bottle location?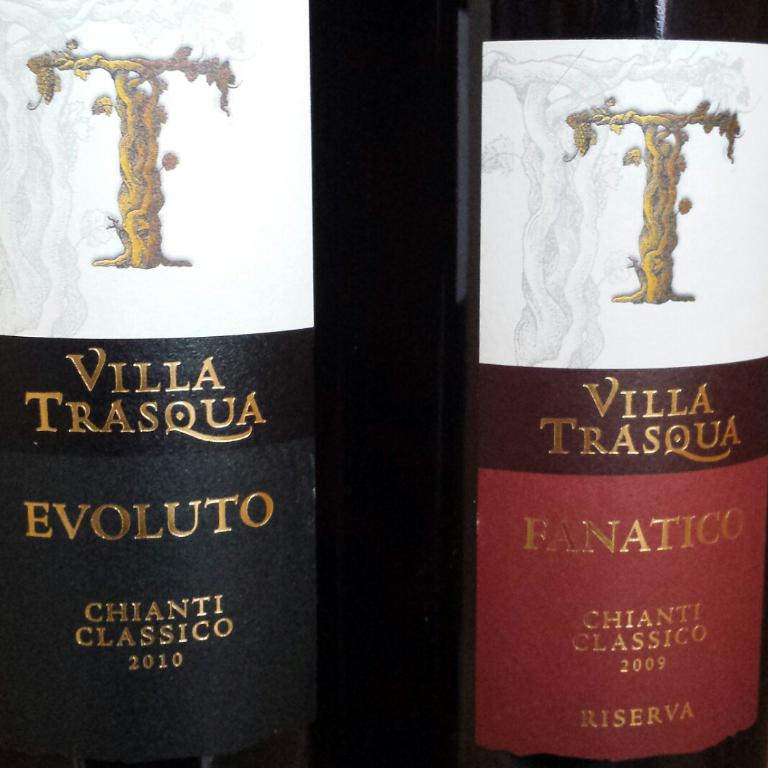
432, 0, 767, 767
